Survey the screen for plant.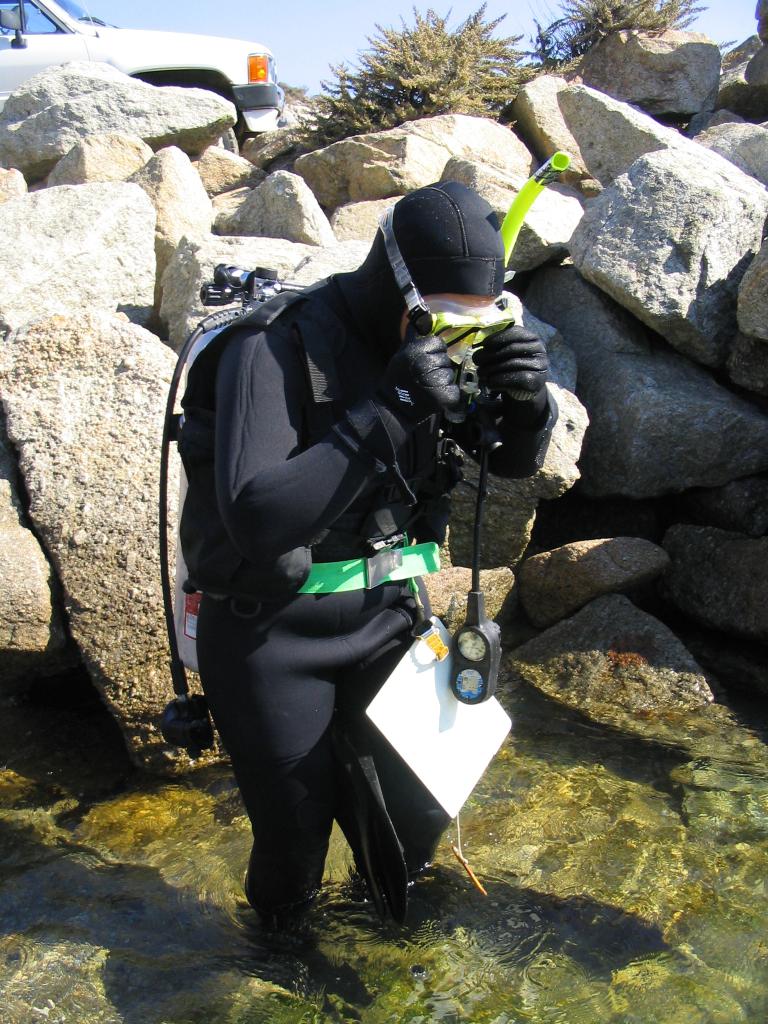
Survey found: BBox(525, 0, 711, 70).
